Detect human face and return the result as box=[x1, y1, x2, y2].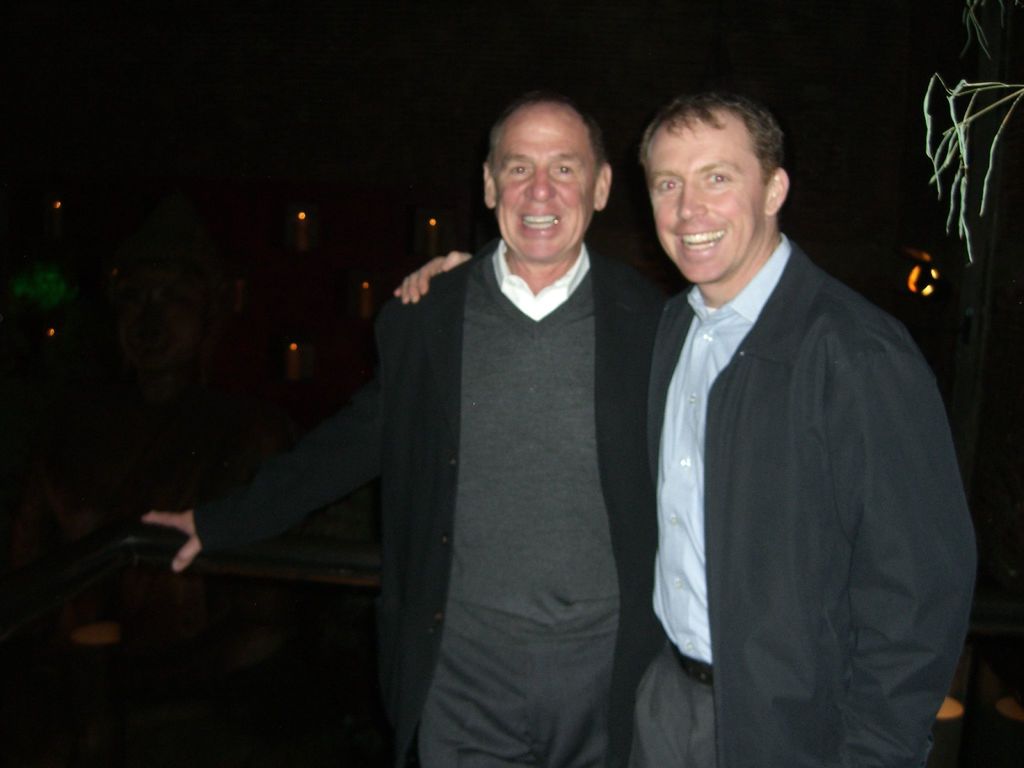
box=[641, 116, 767, 286].
